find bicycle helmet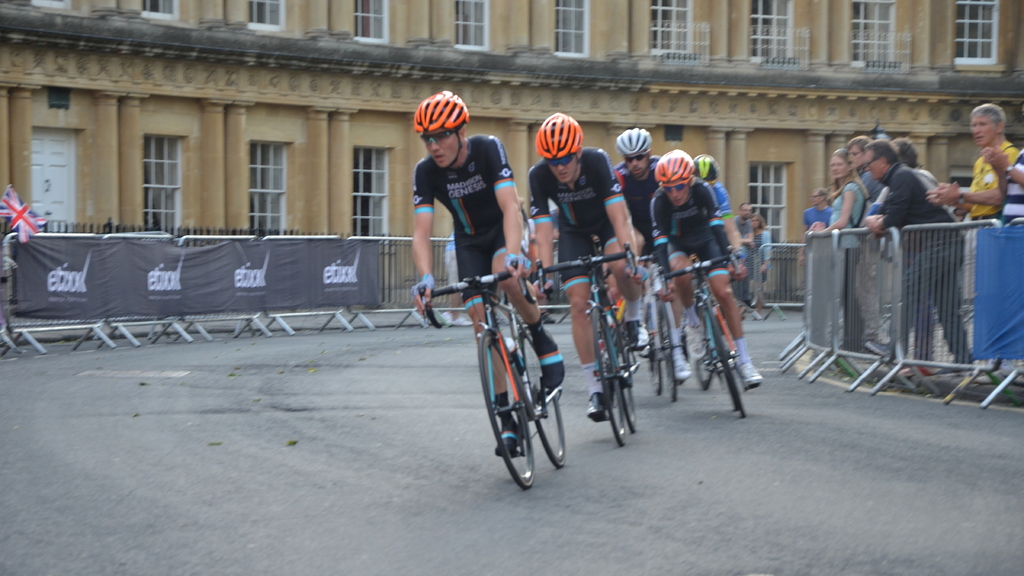
[535, 112, 584, 157]
